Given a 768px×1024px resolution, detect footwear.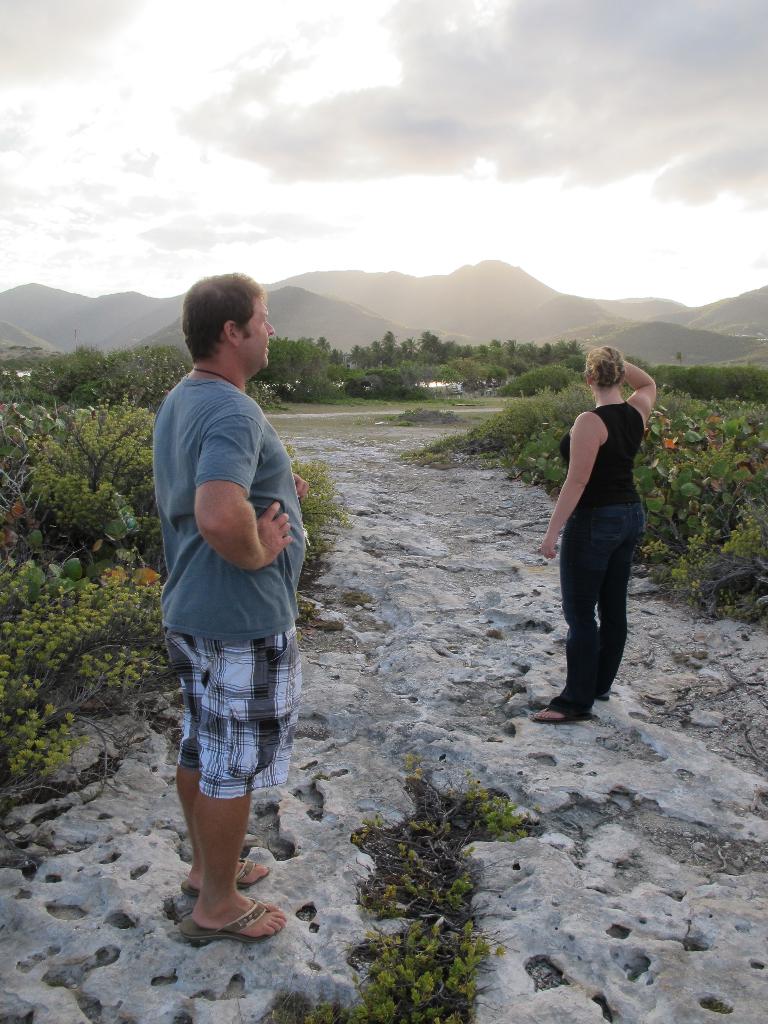
box(180, 897, 285, 946).
